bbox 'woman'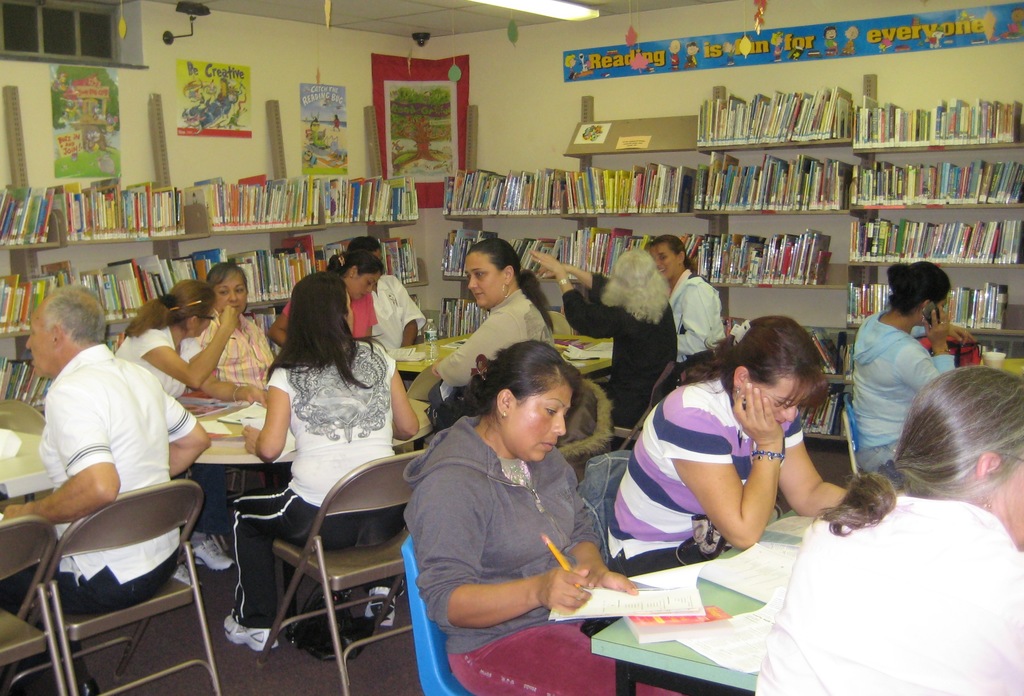
pyautogui.locateOnScreen(400, 337, 687, 695)
